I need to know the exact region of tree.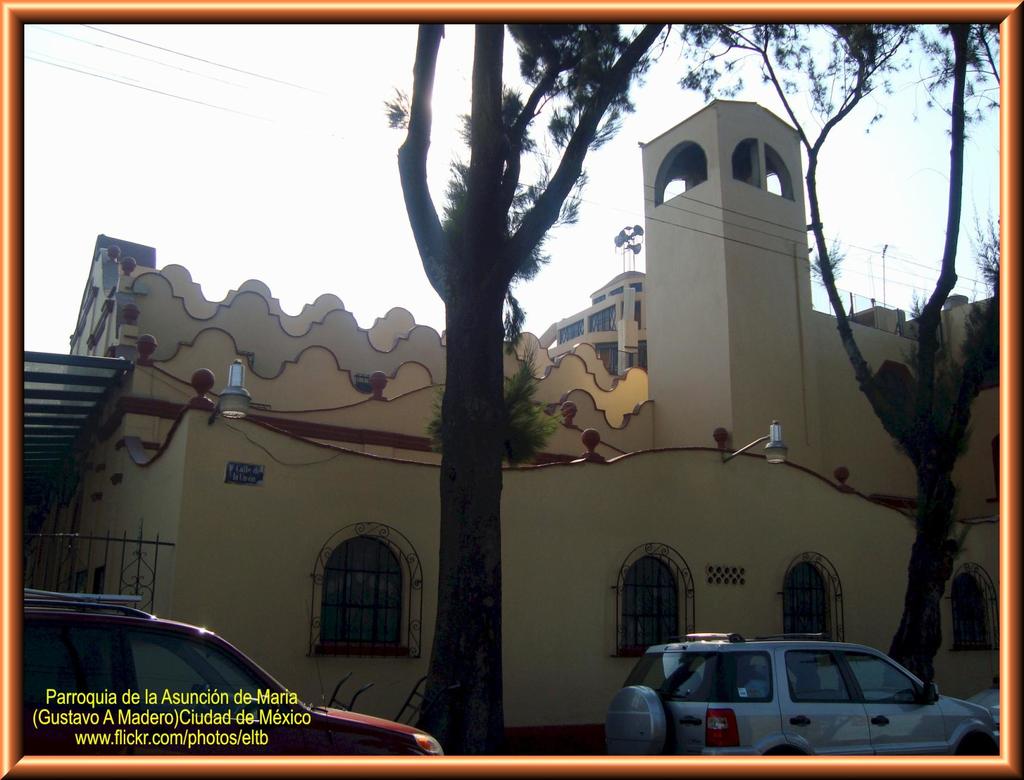
Region: (x1=381, y1=23, x2=673, y2=755).
